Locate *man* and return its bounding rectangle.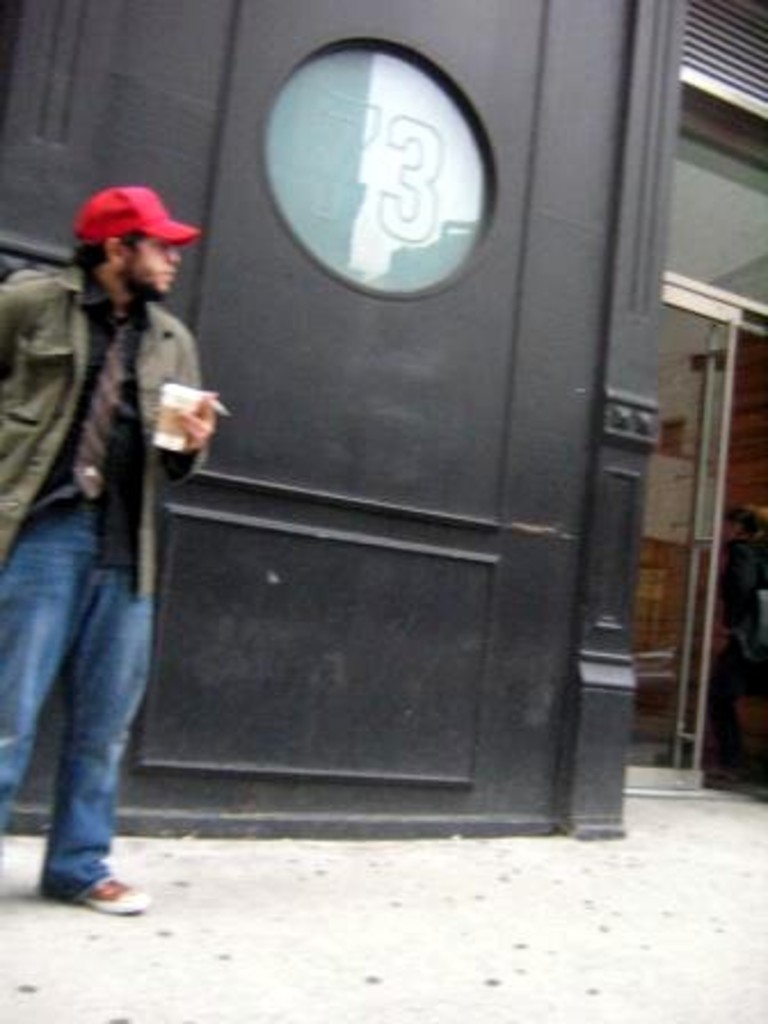
[left=0, top=126, right=224, bottom=910].
